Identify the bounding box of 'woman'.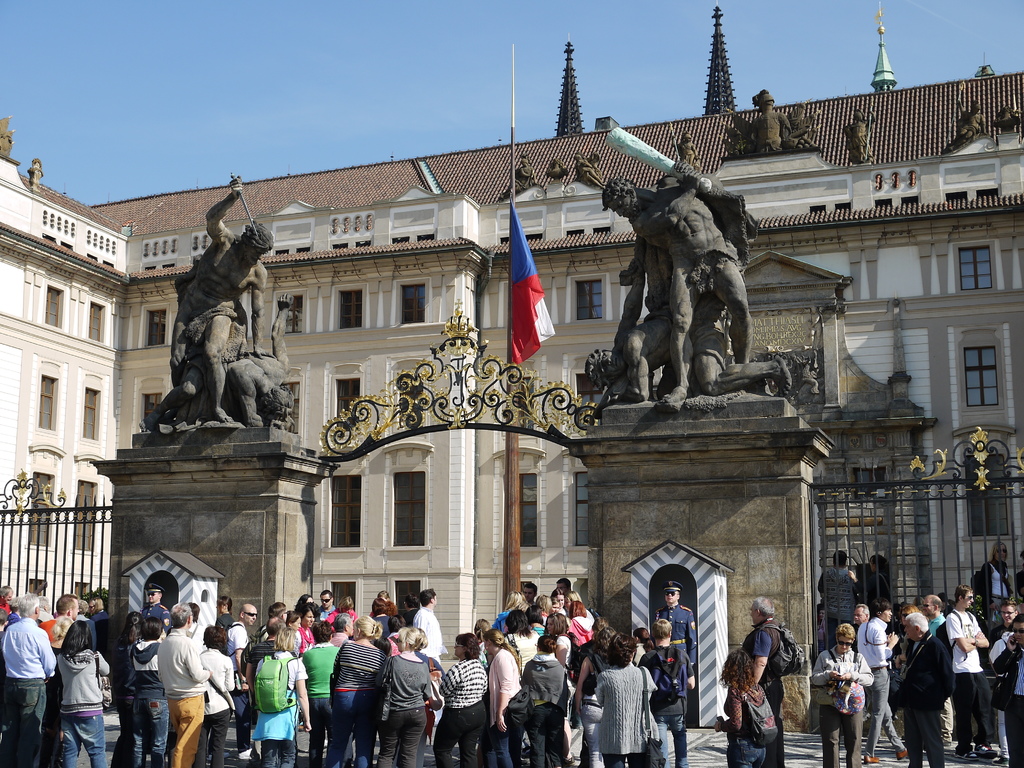
[809,625,871,767].
